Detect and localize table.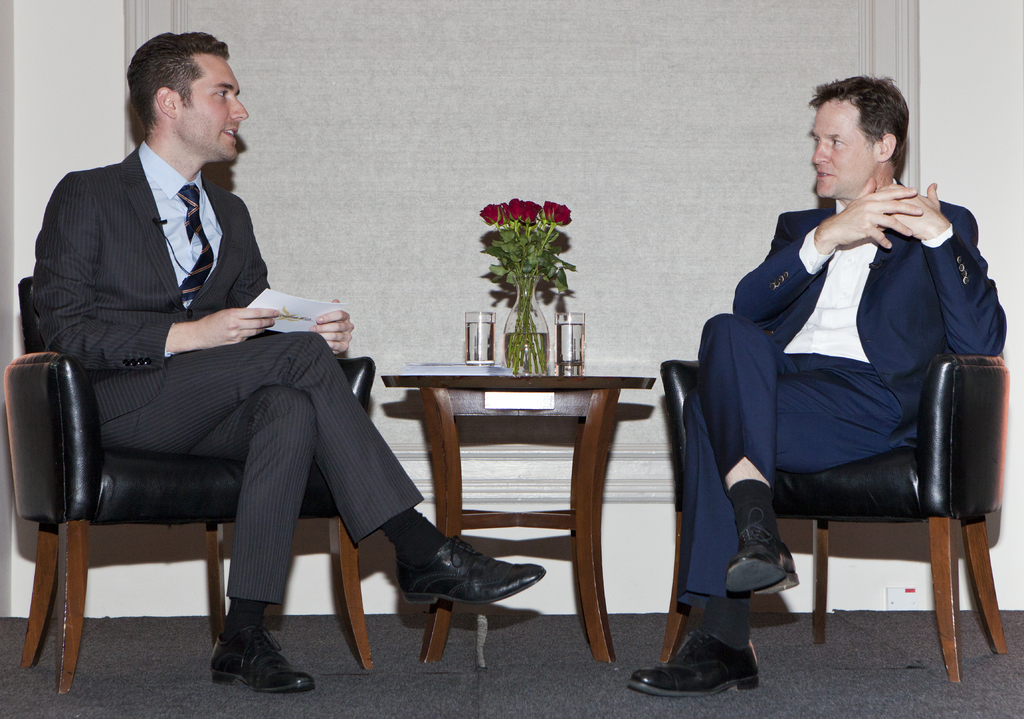
Localized at bbox(368, 343, 683, 643).
